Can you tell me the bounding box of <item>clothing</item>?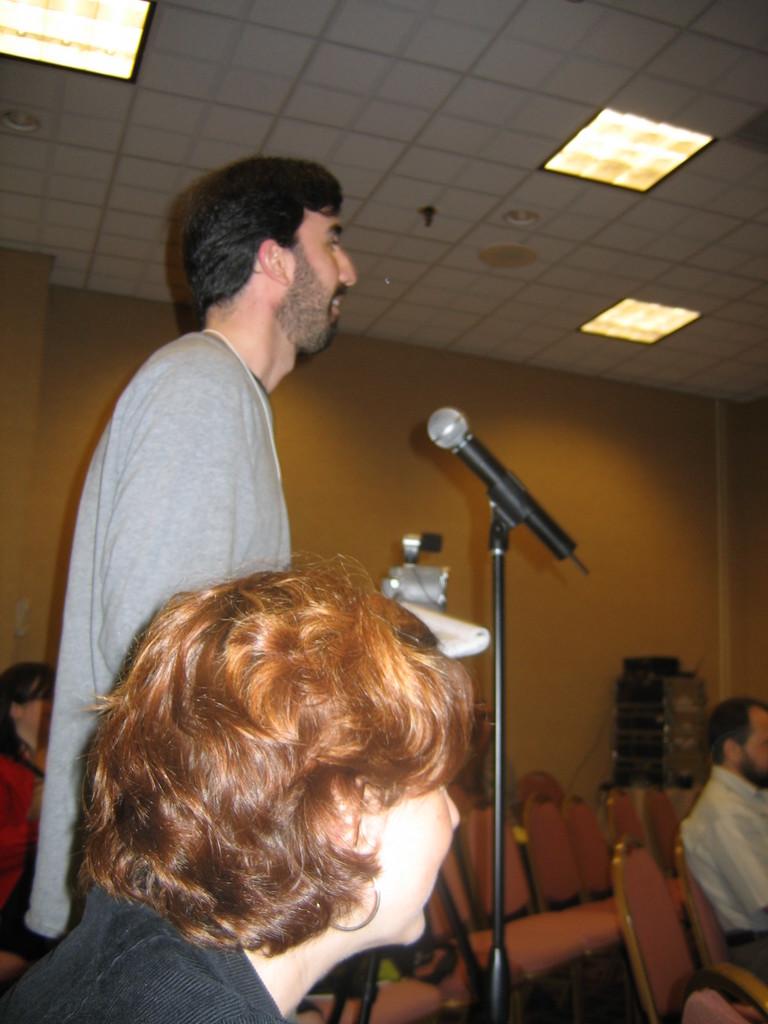
select_region(679, 766, 767, 980).
